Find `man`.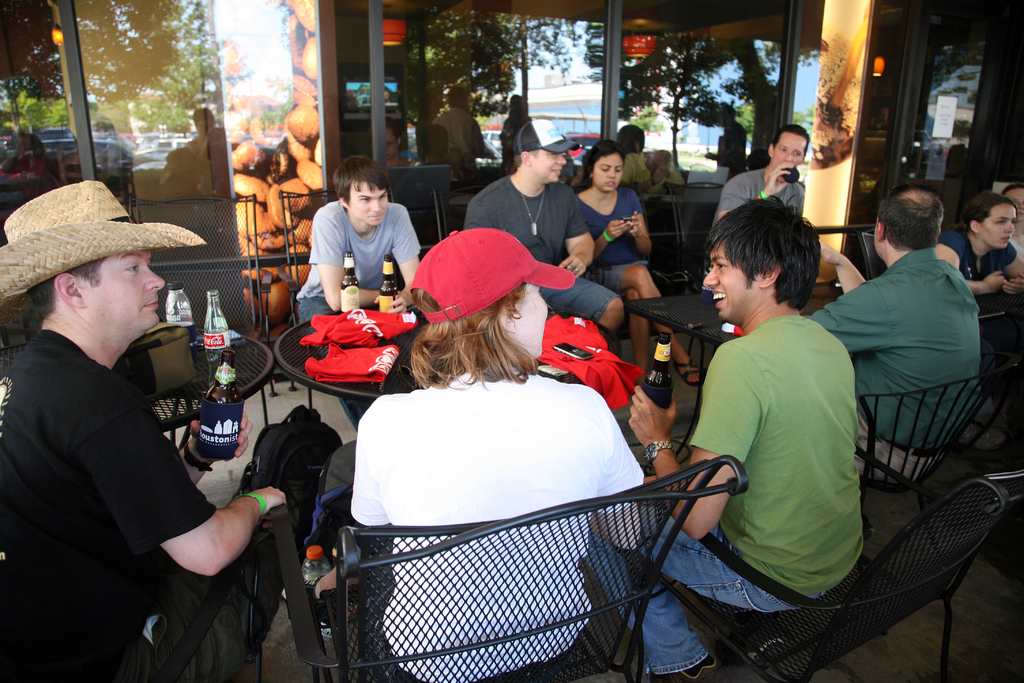
pyautogui.locateOnScreen(294, 160, 410, 325).
